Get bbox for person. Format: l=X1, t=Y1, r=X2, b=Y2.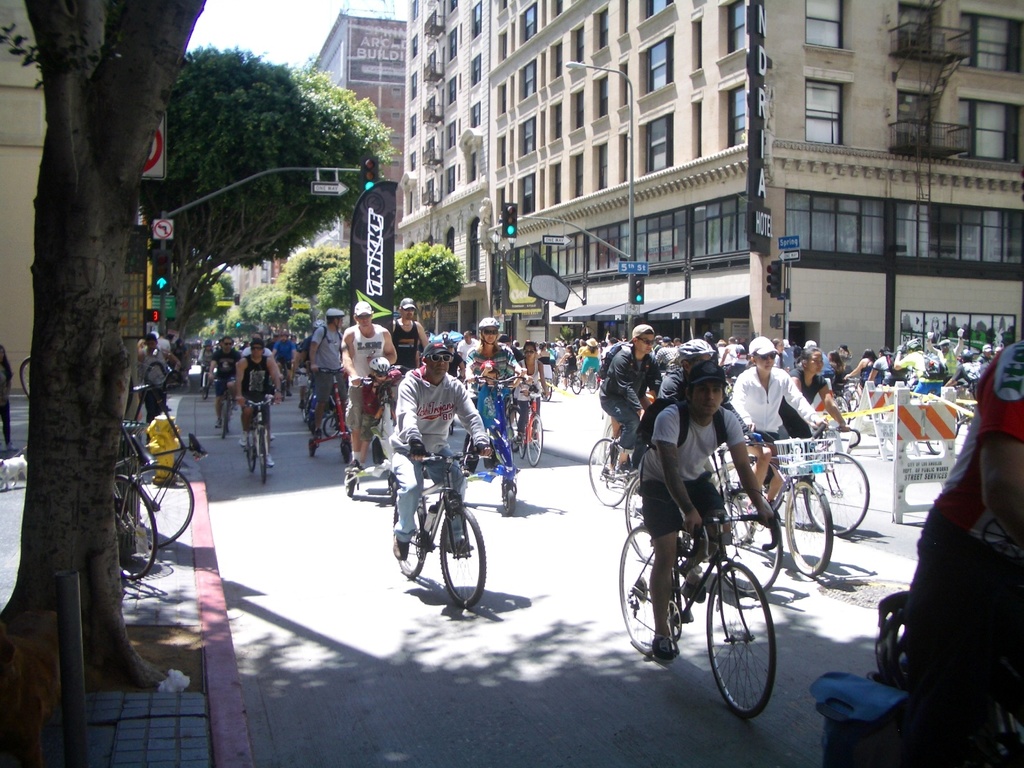
l=361, t=359, r=387, b=441.
